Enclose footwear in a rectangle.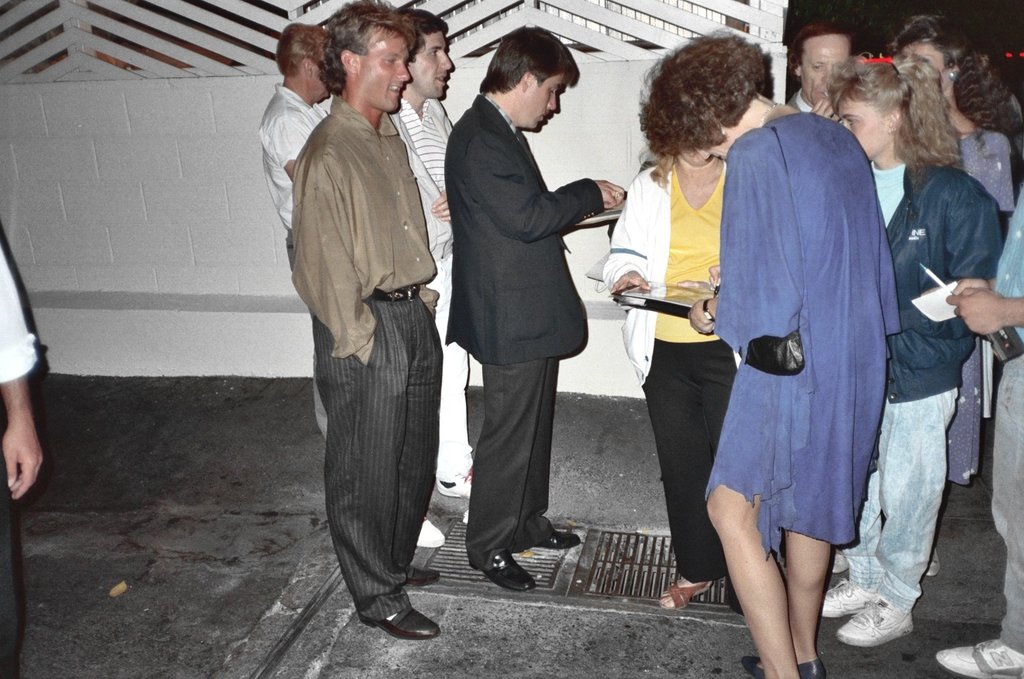
left=654, top=574, right=712, bottom=605.
